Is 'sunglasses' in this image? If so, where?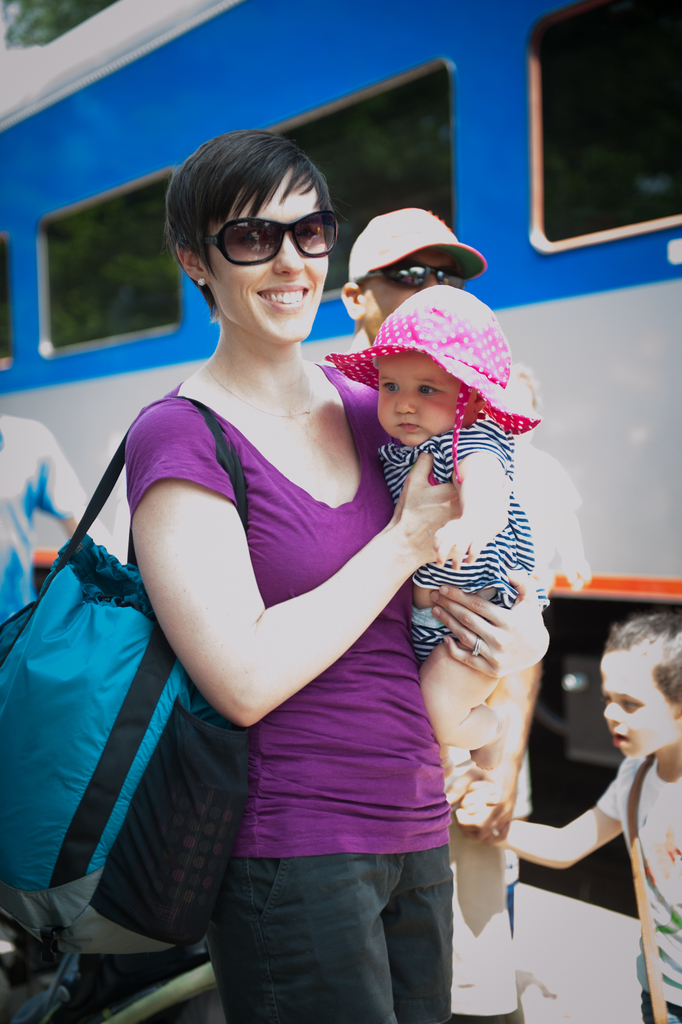
Yes, at {"left": 200, "top": 205, "right": 340, "bottom": 270}.
